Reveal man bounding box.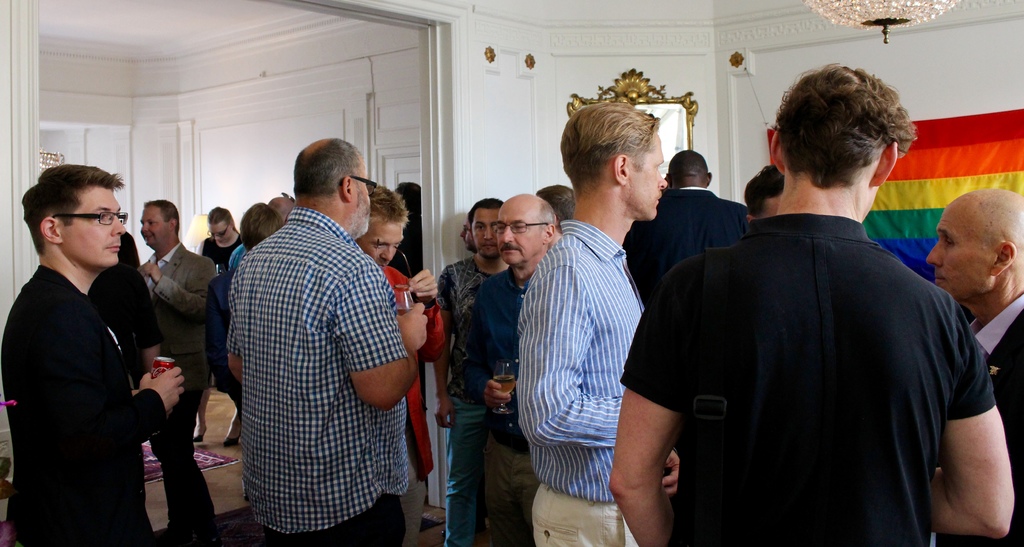
Revealed: left=609, top=61, right=1016, bottom=546.
